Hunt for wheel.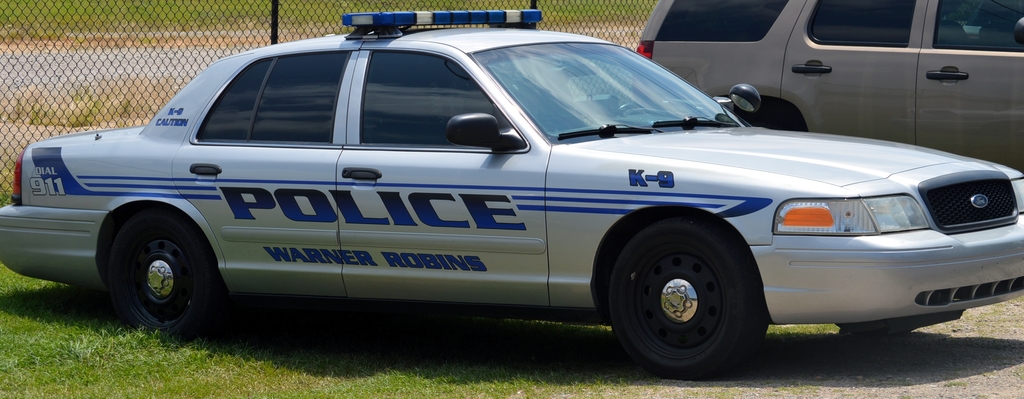
Hunted down at bbox=[112, 209, 222, 342].
